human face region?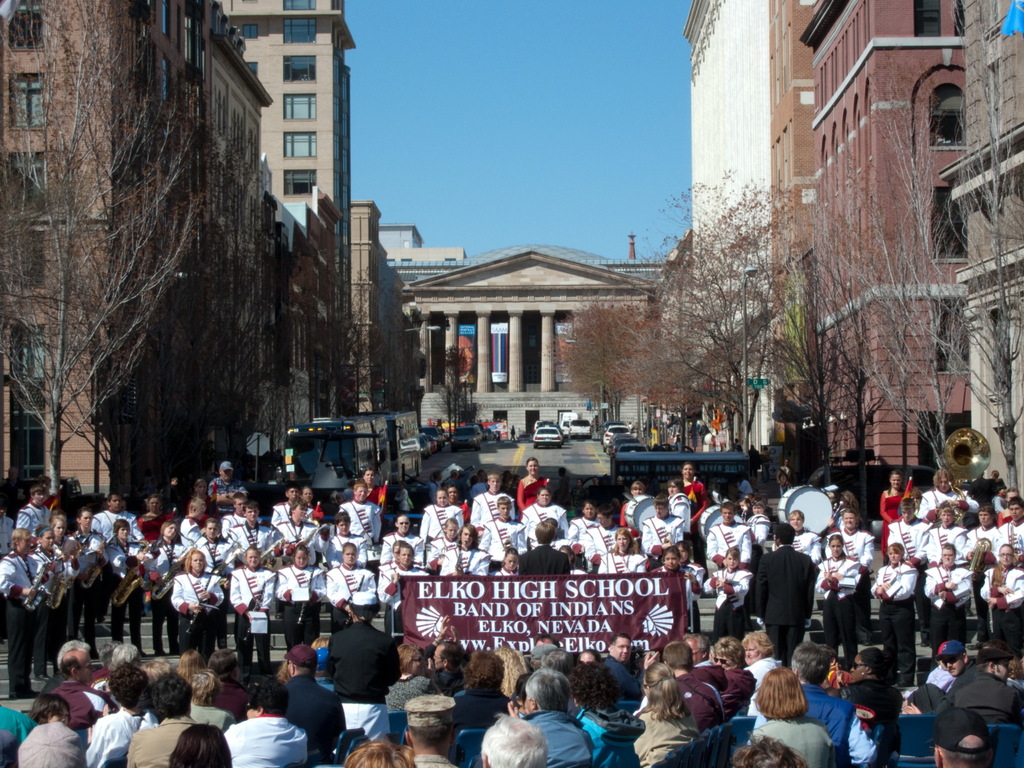
[x1=938, y1=510, x2=952, y2=527]
